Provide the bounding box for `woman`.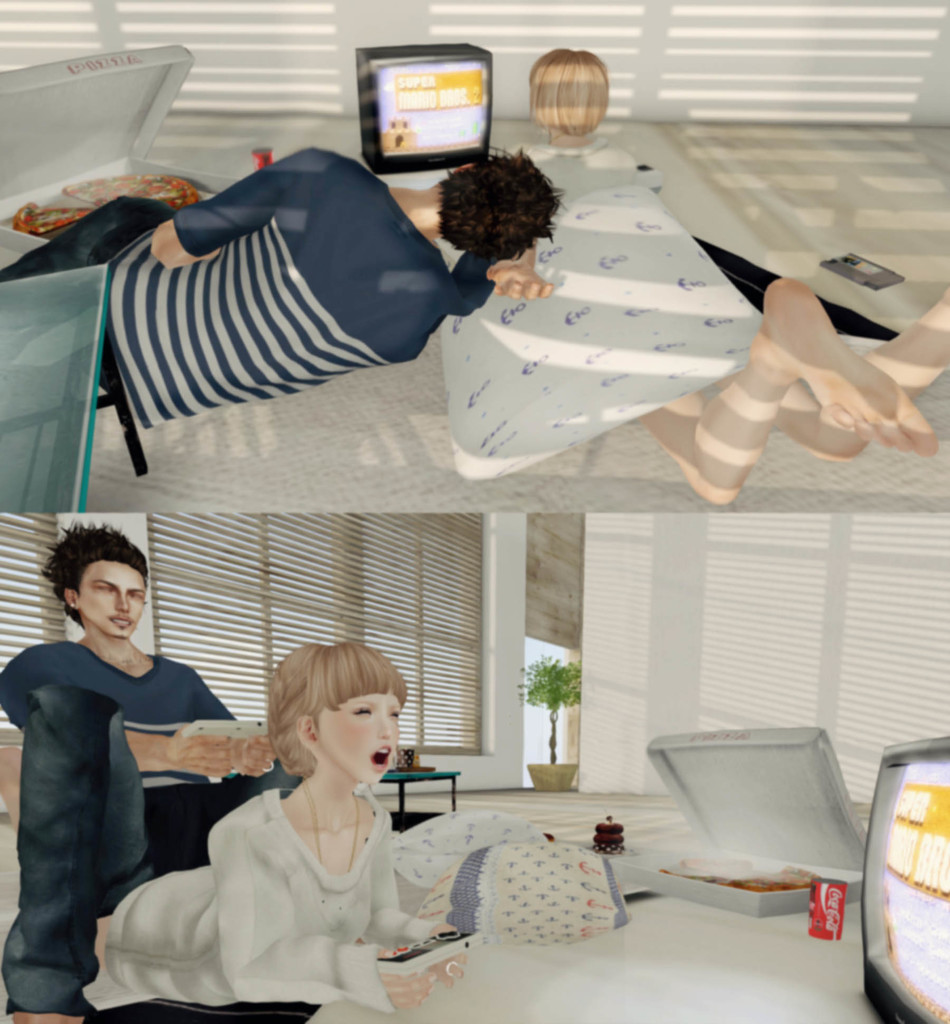
[133,622,458,1013].
